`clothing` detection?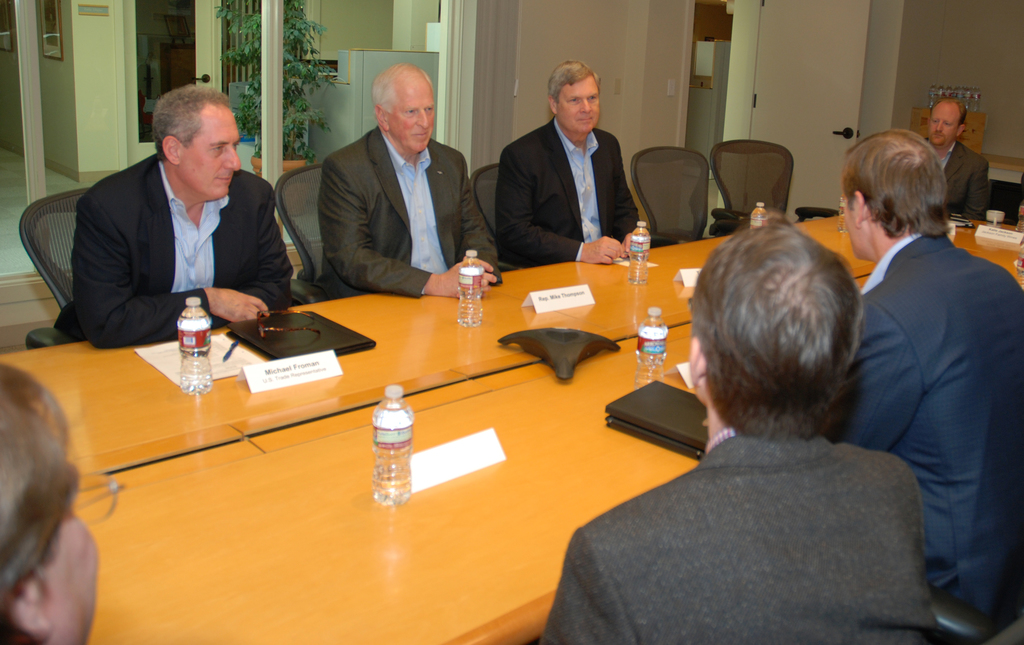
x1=62 y1=153 x2=293 y2=341
